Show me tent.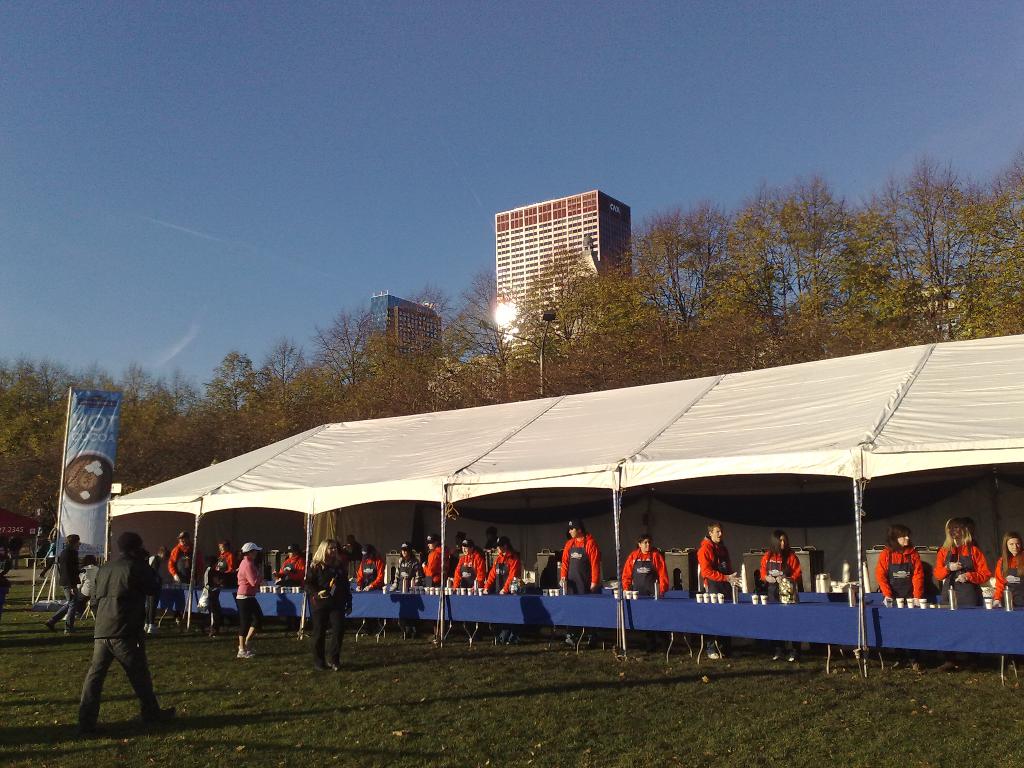
tent is here: <region>93, 351, 973, 660</region>.
